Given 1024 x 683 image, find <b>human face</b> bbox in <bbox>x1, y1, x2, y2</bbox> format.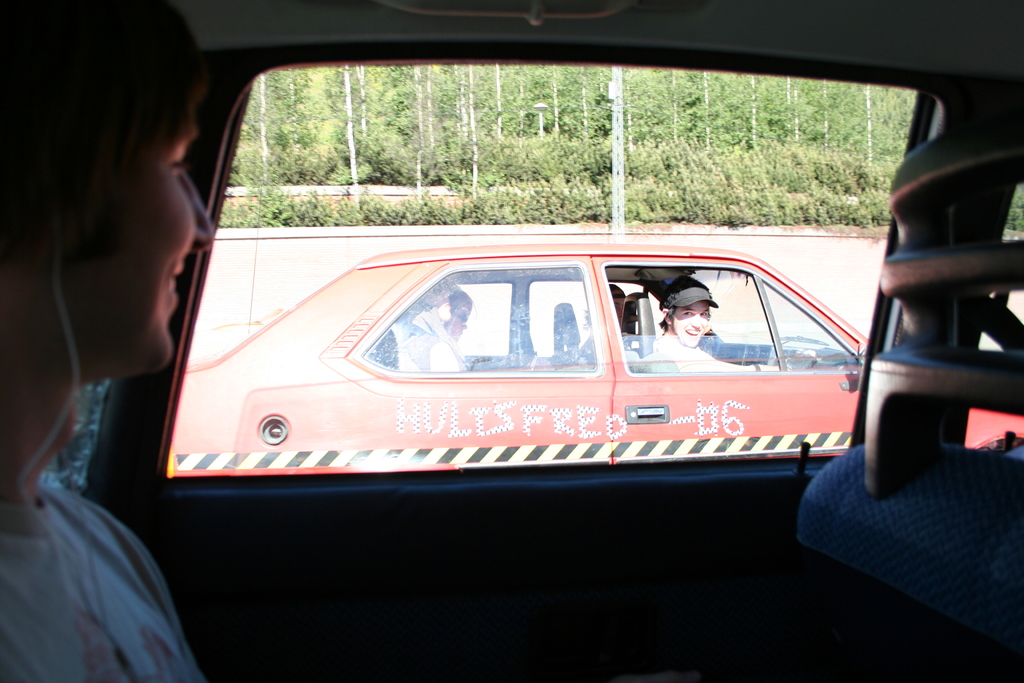
<bbox>675, 300, 714, 342</bbox>.
